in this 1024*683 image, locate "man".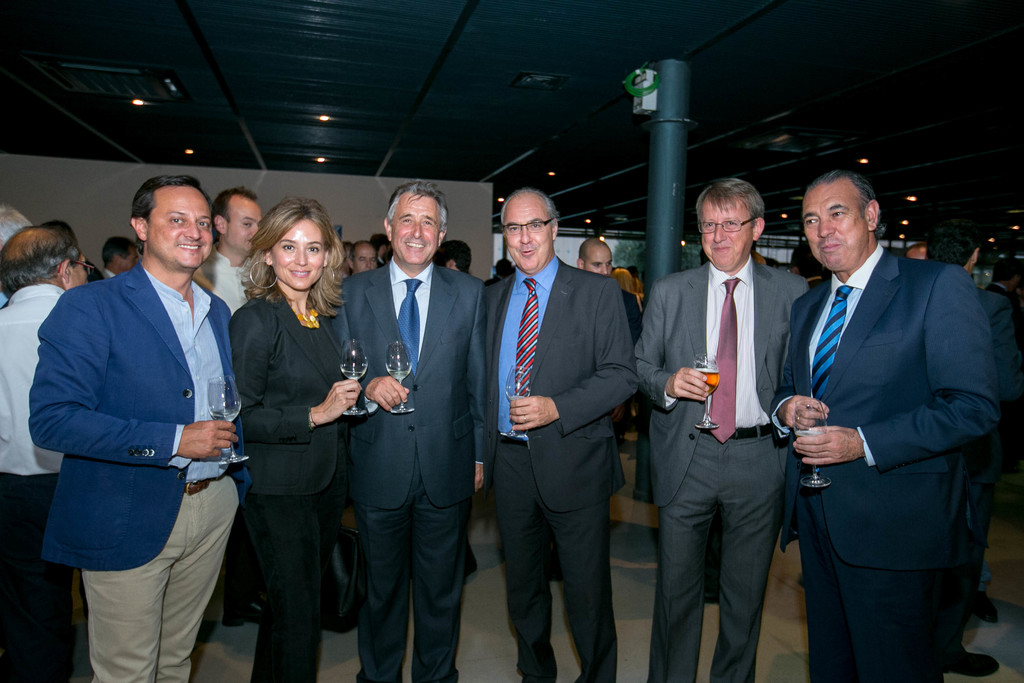
Bounding box: bbox(644, 173, 831, 672).
